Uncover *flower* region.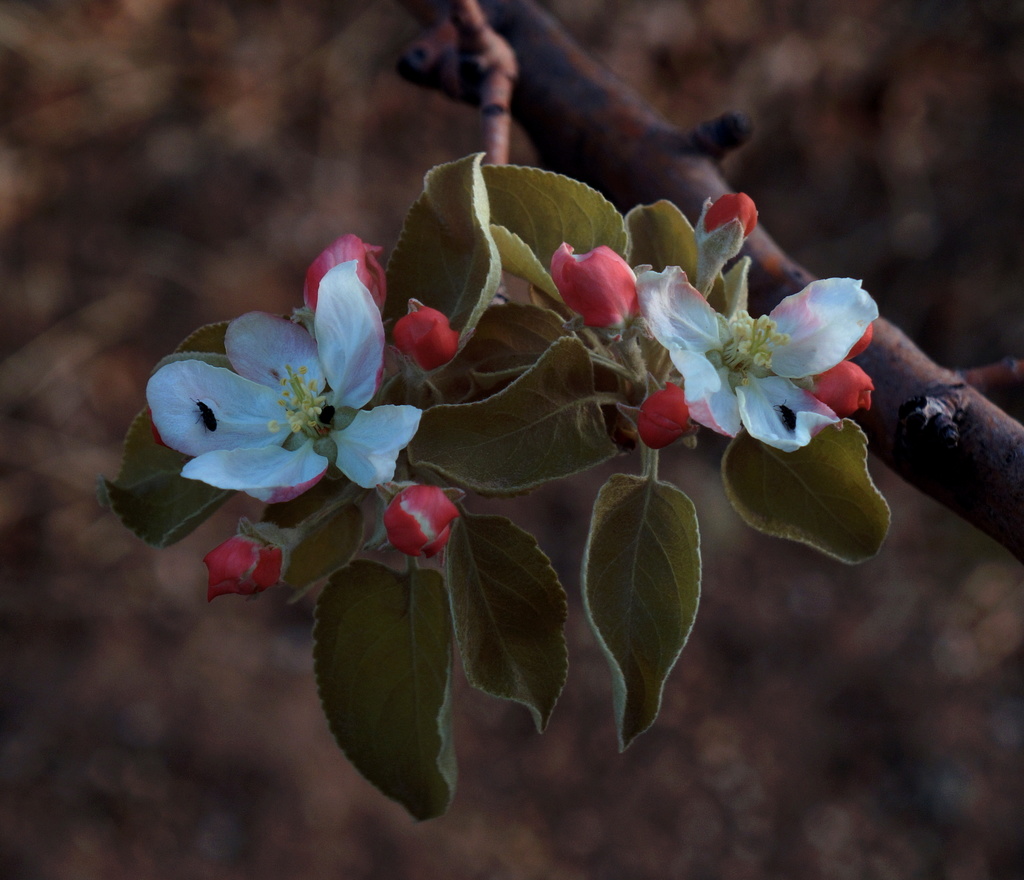
Uncovered: crop(300, 232, 388, 317).
